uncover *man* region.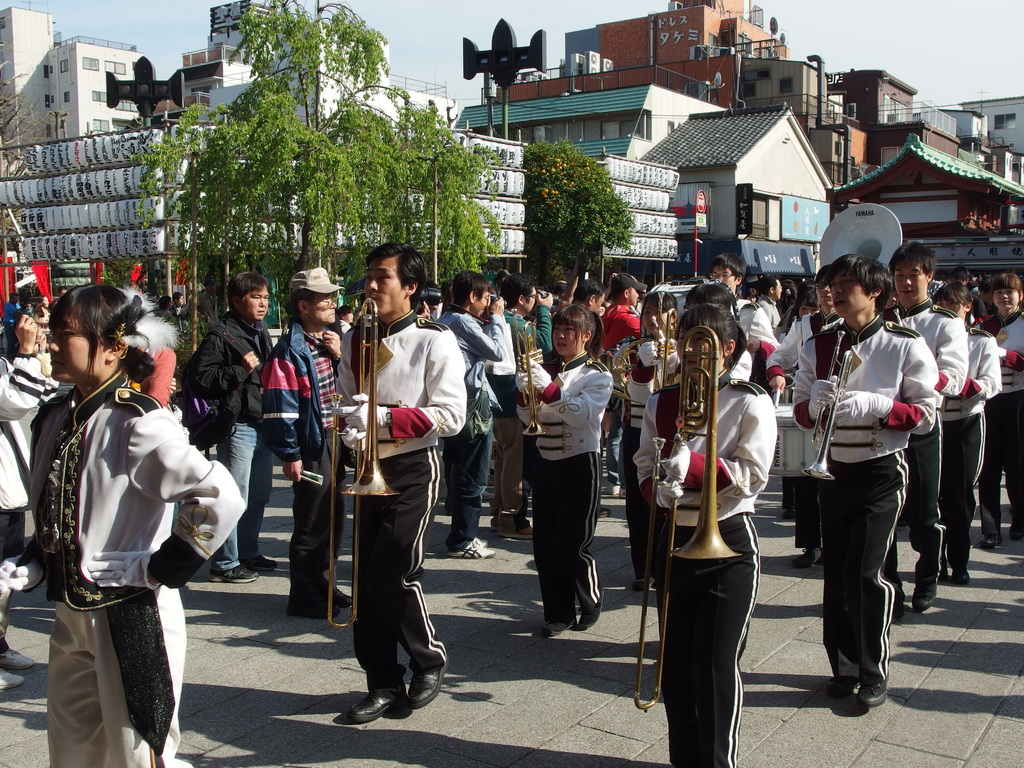
Uncovered: (172, 290, 189, 324).
